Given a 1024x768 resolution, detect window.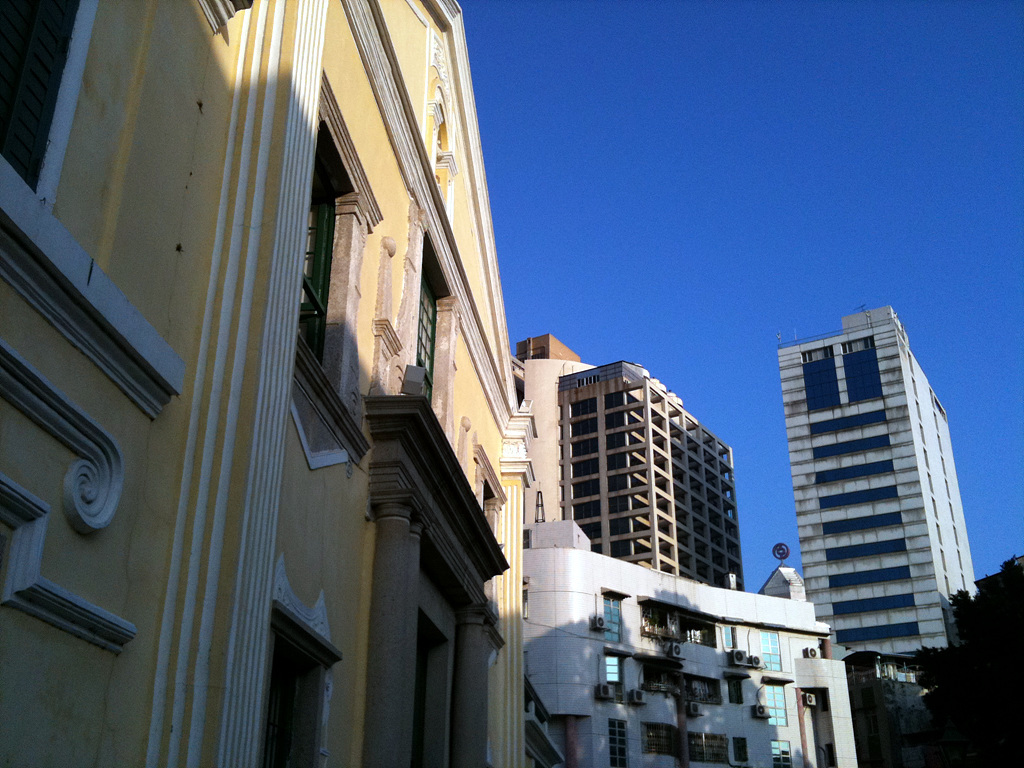
select_region(598, 590, 628, 645).
